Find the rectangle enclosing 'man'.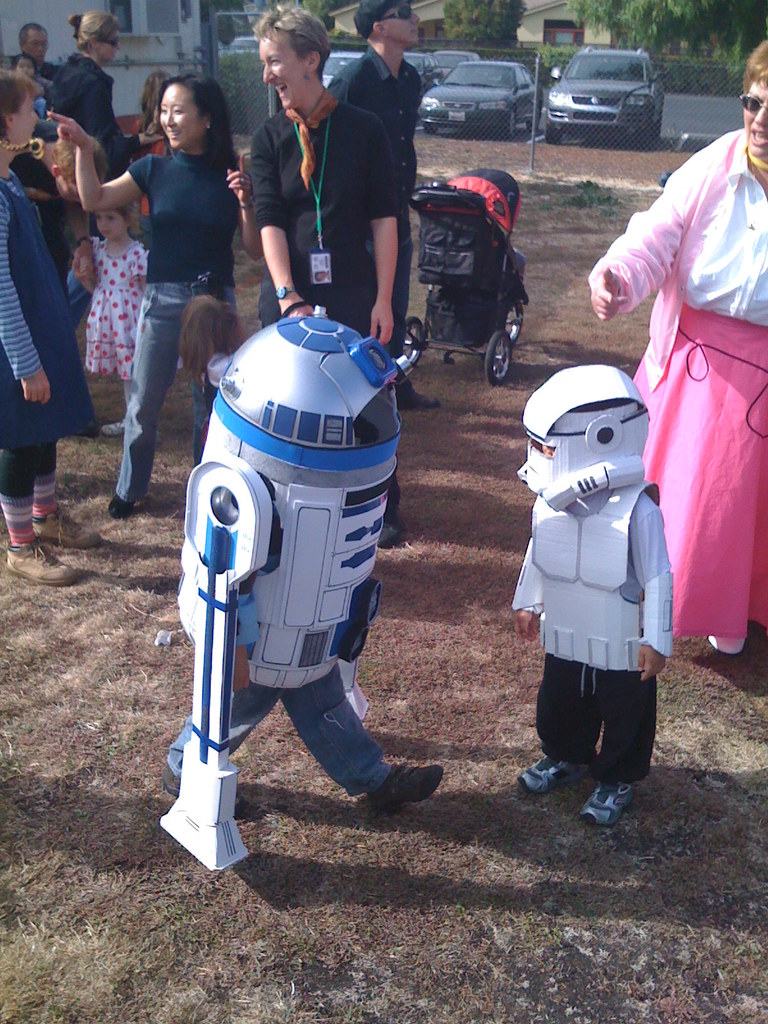
region(6, 22, 66, 78).
